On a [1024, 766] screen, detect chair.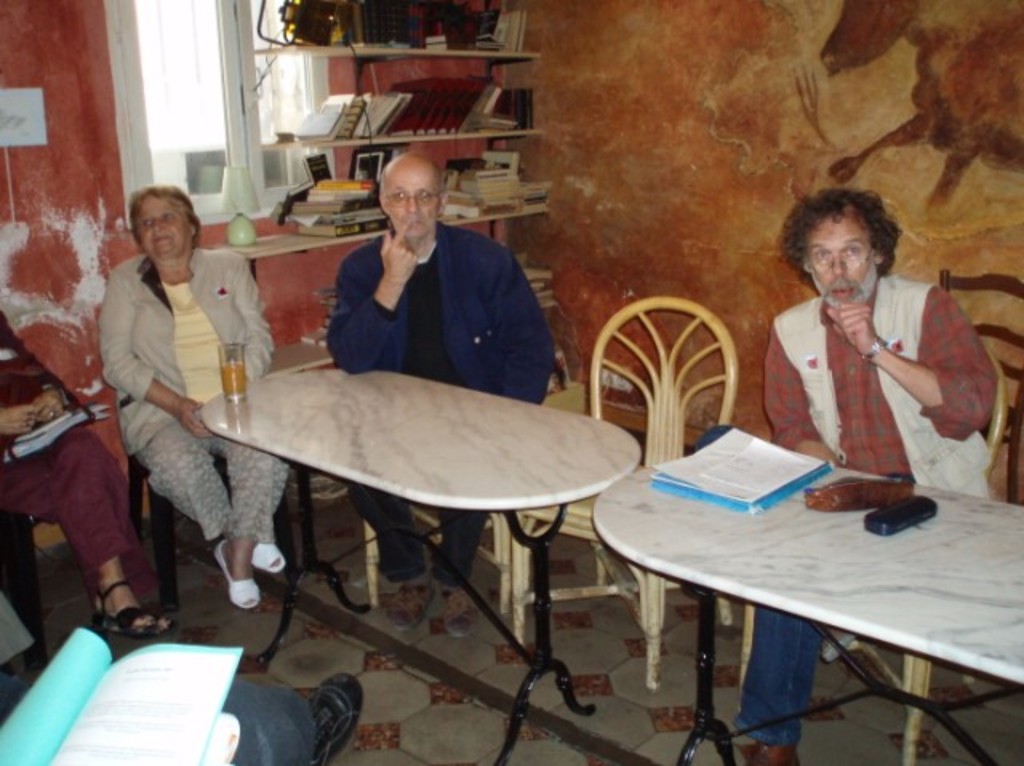
507:299:739:694.
